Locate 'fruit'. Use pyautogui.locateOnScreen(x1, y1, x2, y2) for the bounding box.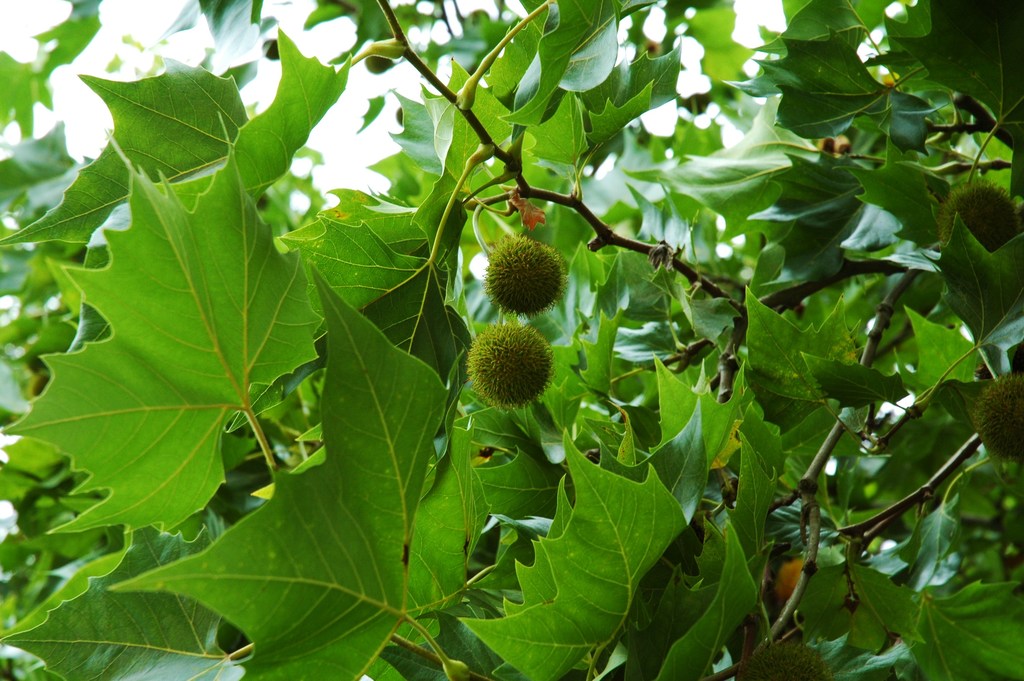
pyautogui.locateOnScreen(467, 316, 551, 406).
